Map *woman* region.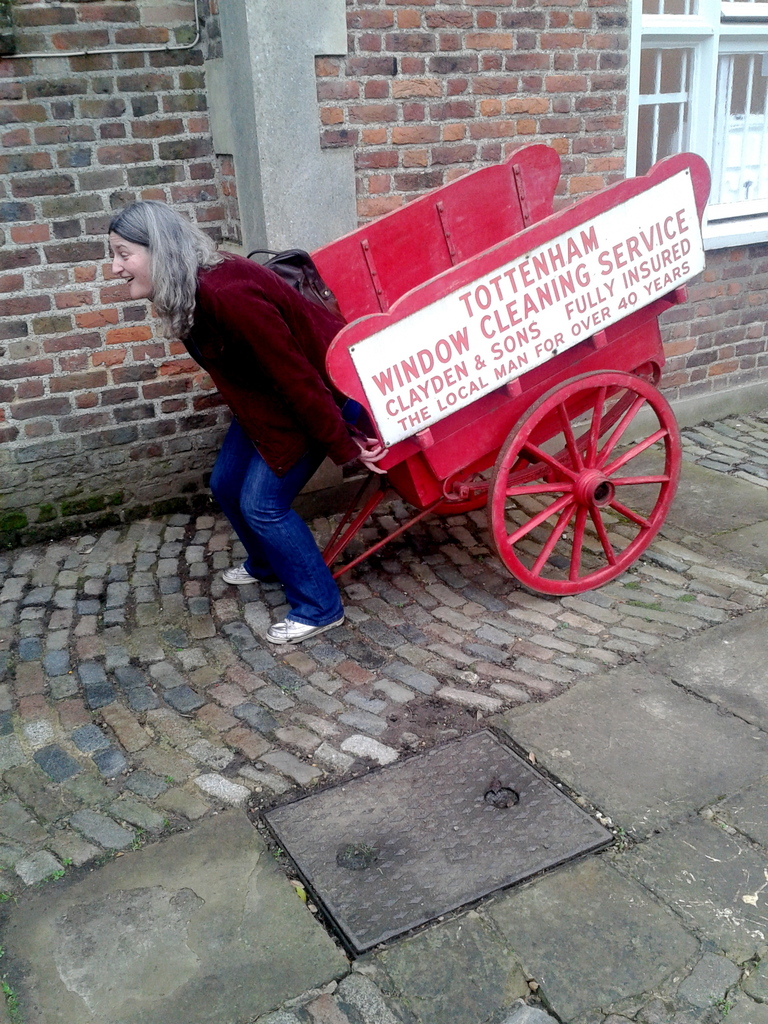
Mapped to <bbox>111, 202, 388, 643</bbox>.
